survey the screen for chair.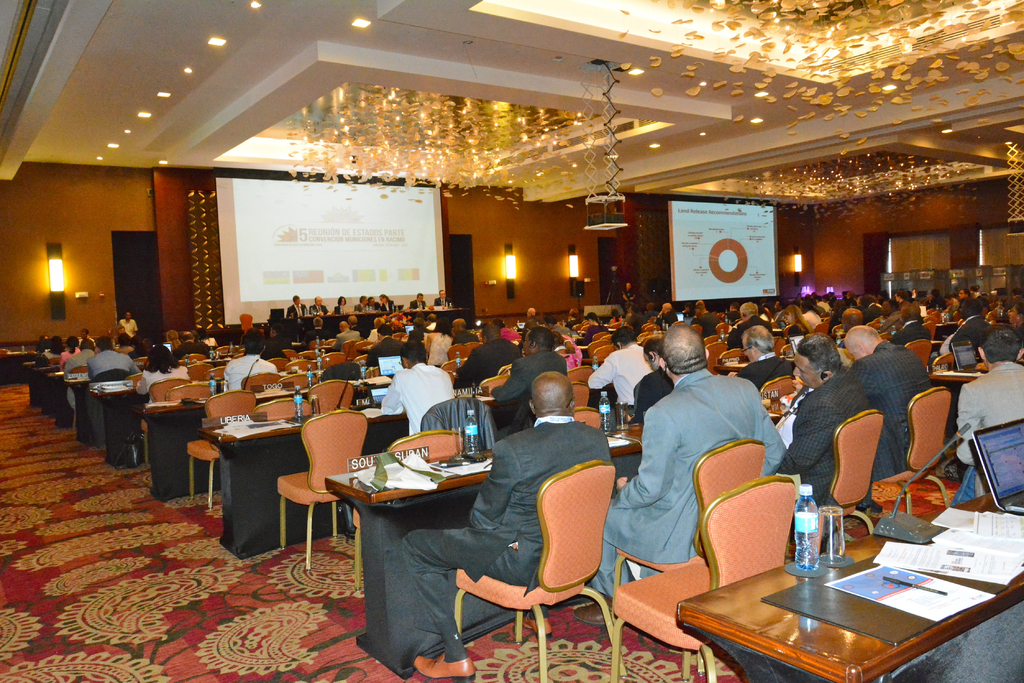
Survey found: {"x1": 902, "y1": 337, "x2": 931, "y2": 371}.
